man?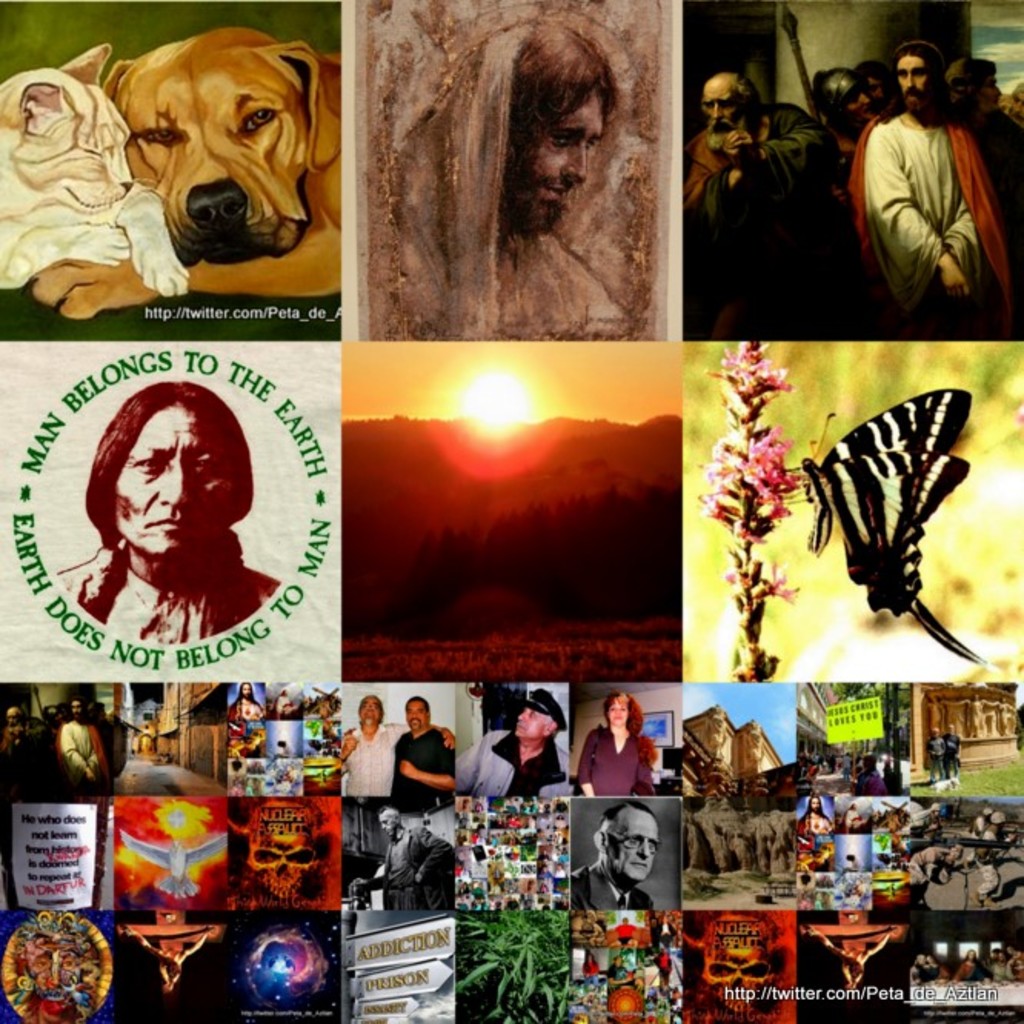
pyautogui.locateOnScreen(347, 809, 409, 907)
